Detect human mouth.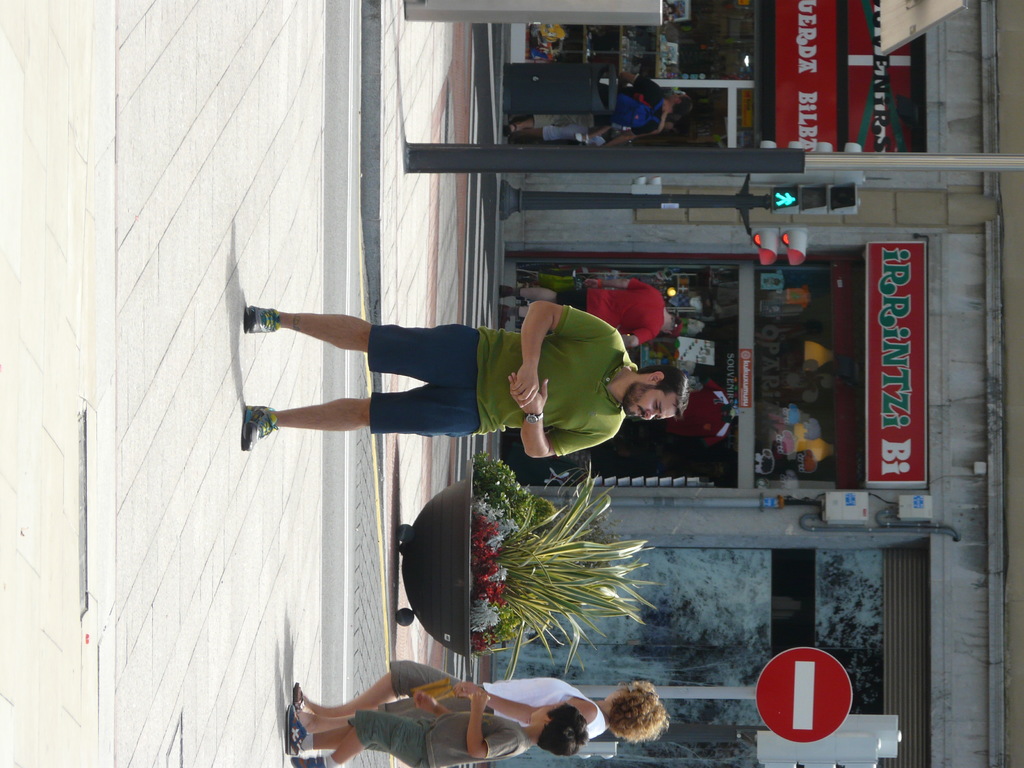
Detected at <bbox>636, 405, 646, 422</bbox>.
